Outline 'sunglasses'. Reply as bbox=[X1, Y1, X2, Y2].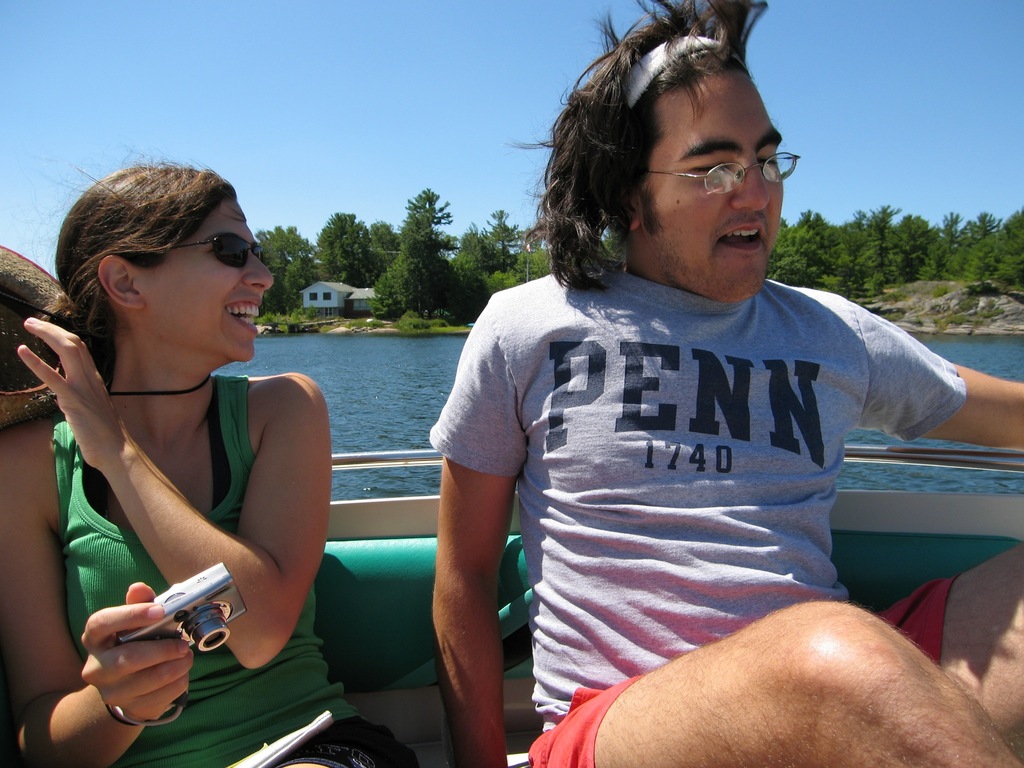
bbox=[172, 234, 259, 266].
